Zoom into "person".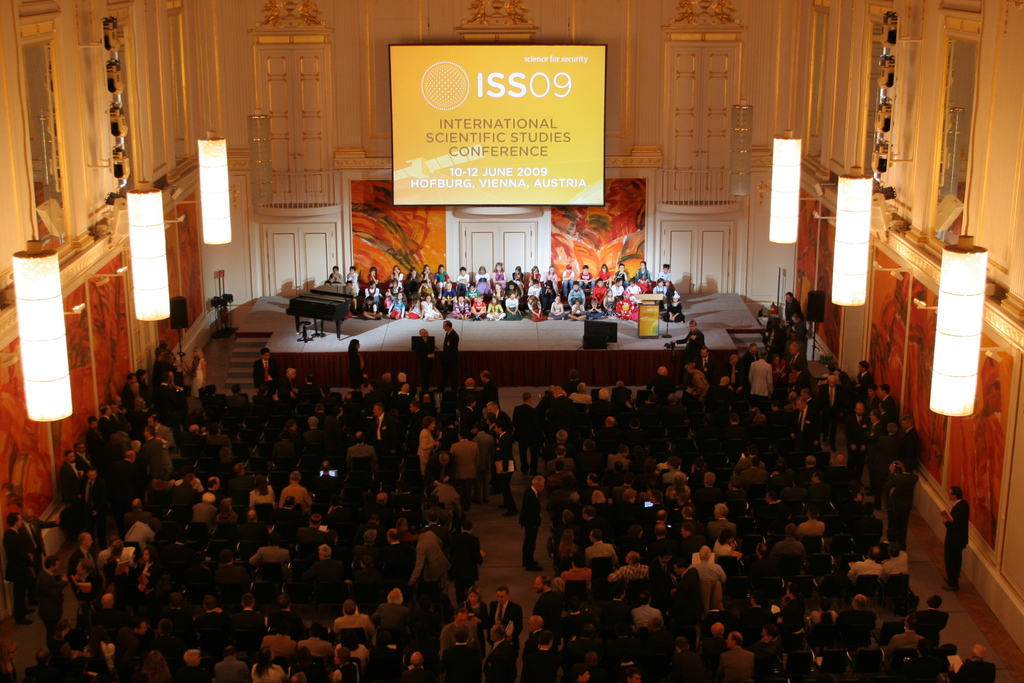
Zoom target: [x1=515, y1=474, x2=540, y2=574].
